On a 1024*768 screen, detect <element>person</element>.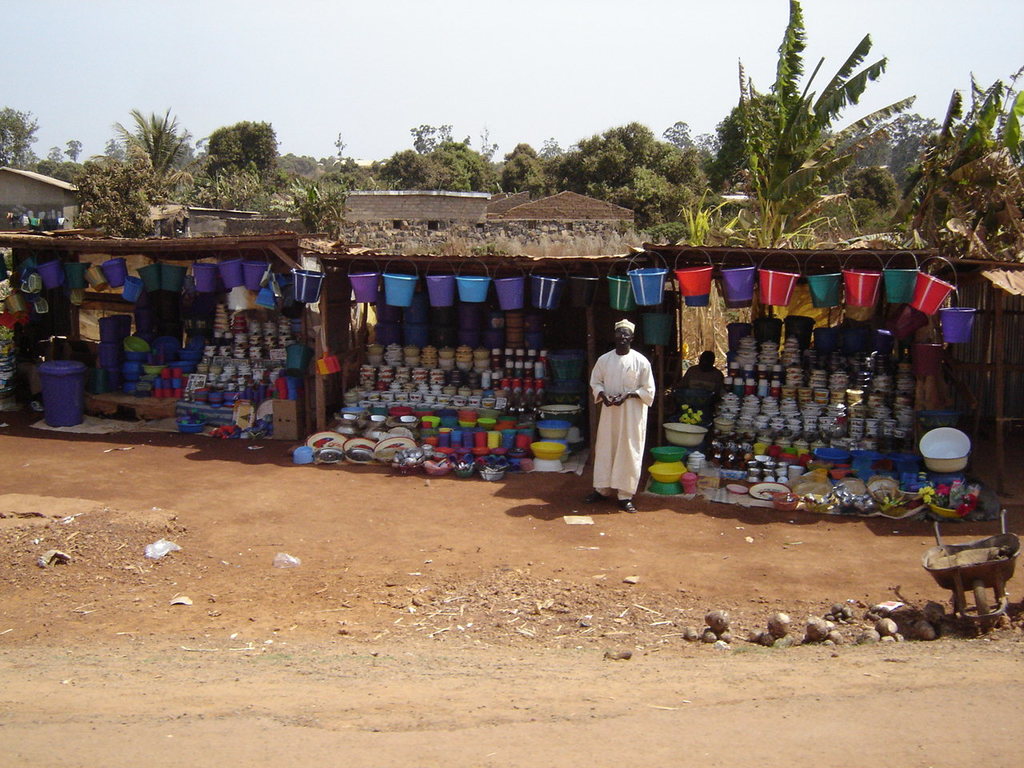
681/350/724/397.
